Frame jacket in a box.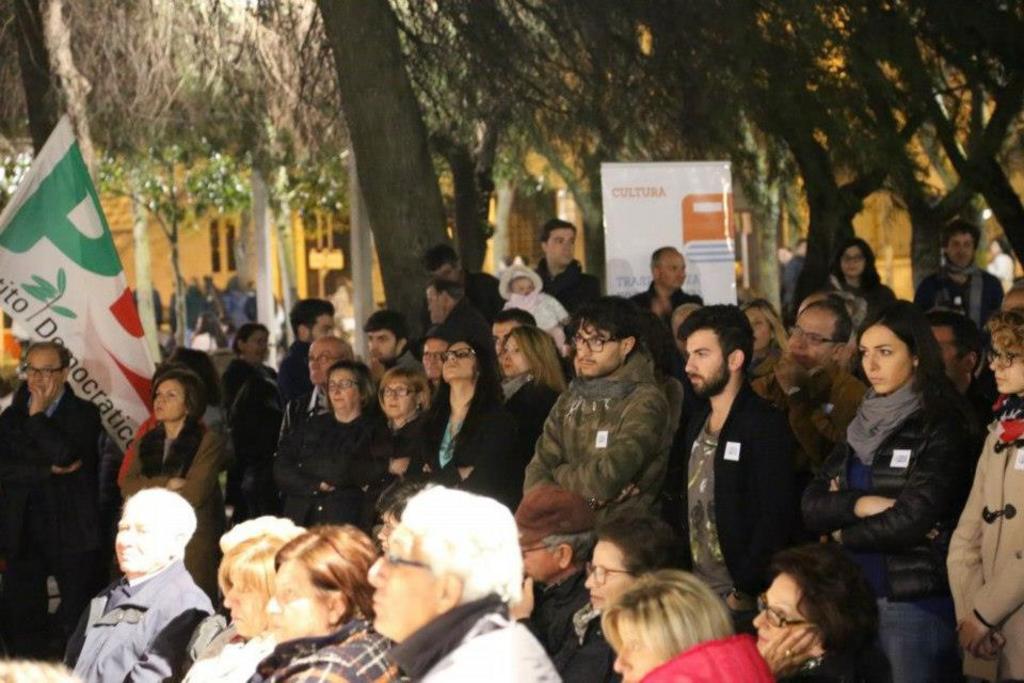
x1=810 y1=330 x2=986 y2=597.
